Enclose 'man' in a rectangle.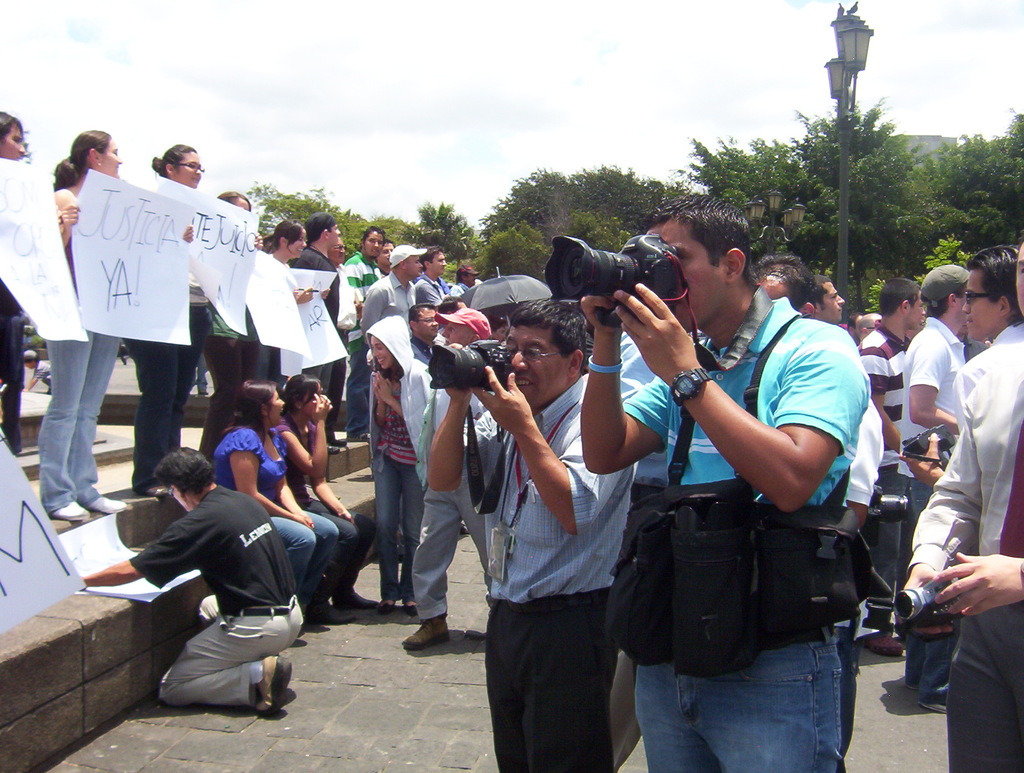
[82, 444, 305, 718].
